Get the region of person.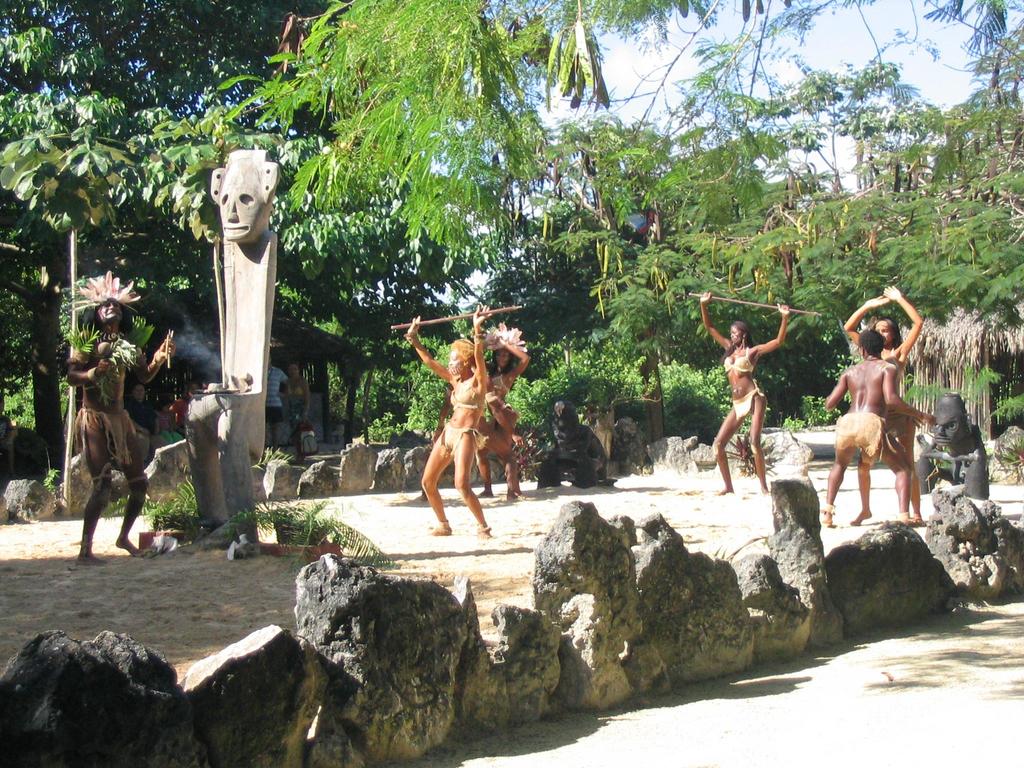
locate(700, 291, 791, 488).
